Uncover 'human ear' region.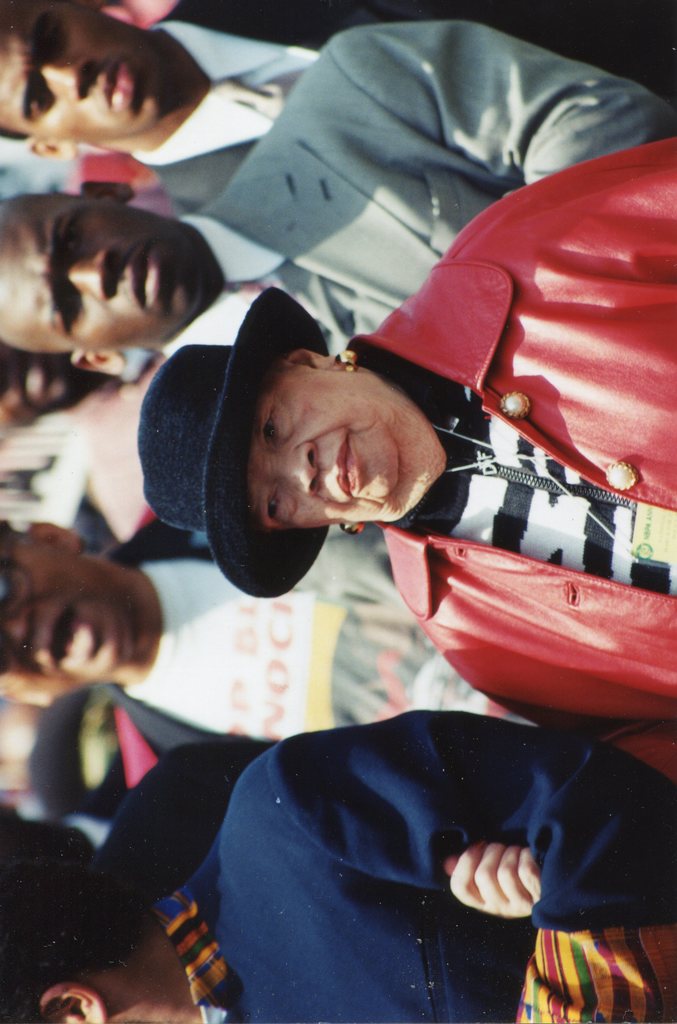
Uncovered: l=26, t=134, r=75, b=154.
